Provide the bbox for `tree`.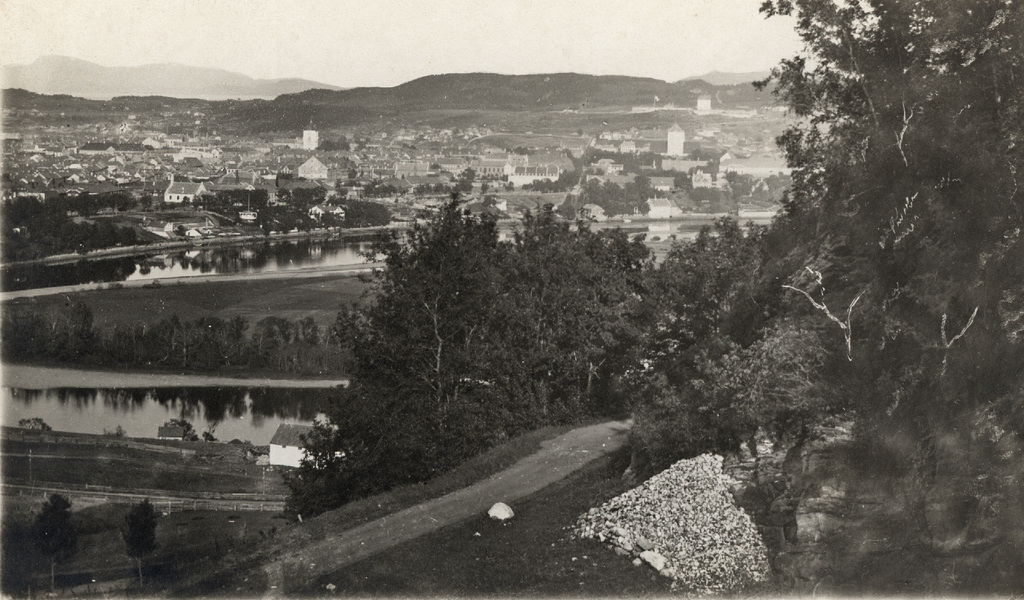
rect(315, 134, 351, 151).
